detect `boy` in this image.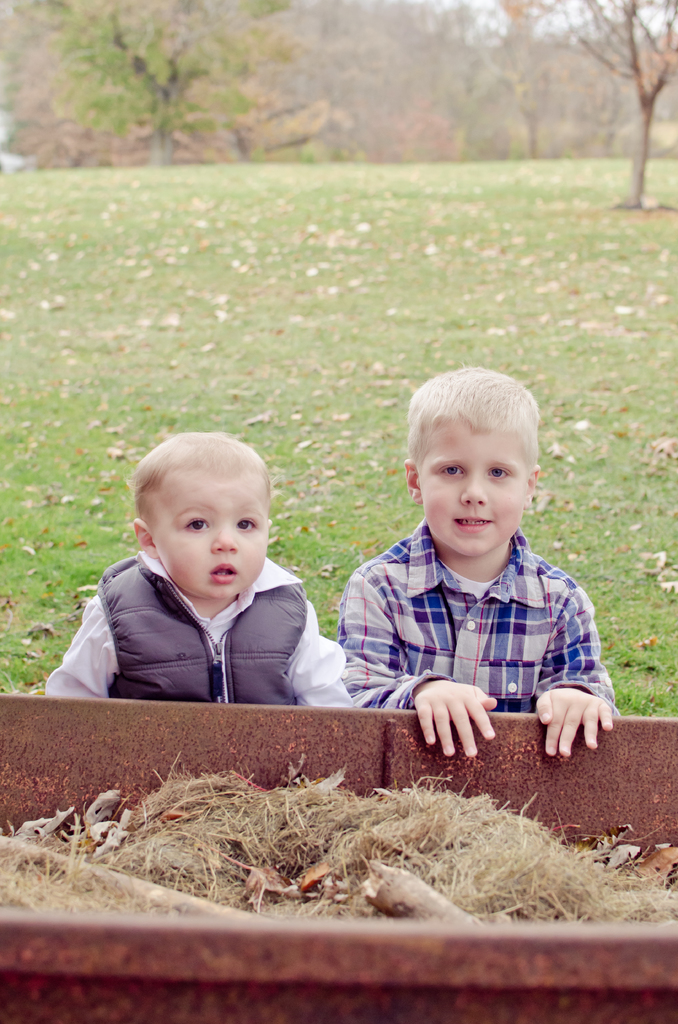
Detection: 328/348/612/754.
